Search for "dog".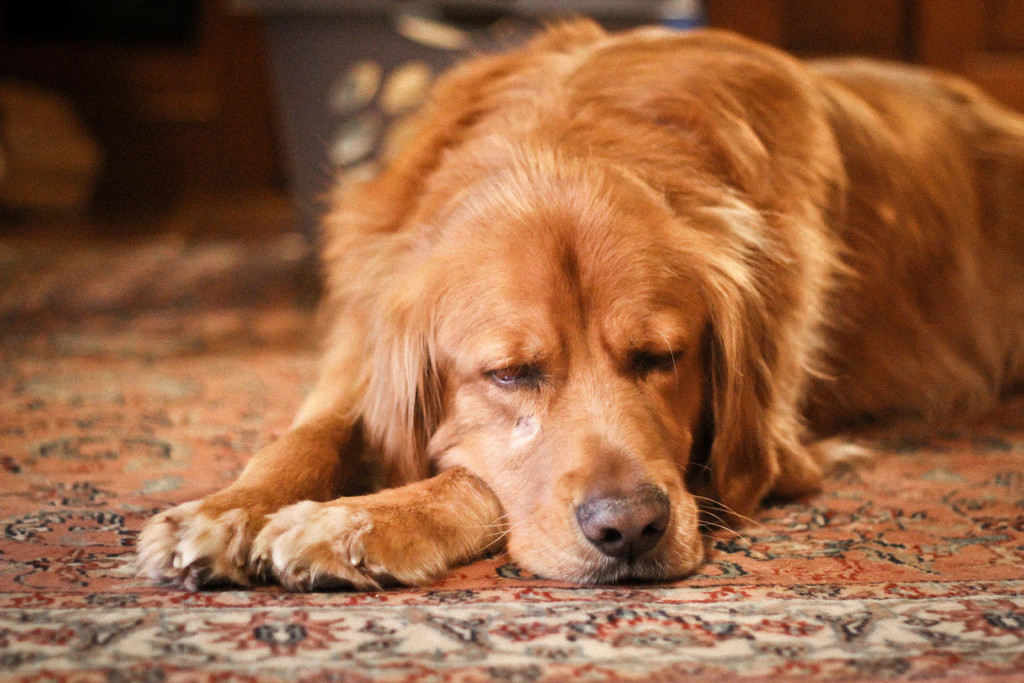
Found at crop(131, 12, 1023, 595).
